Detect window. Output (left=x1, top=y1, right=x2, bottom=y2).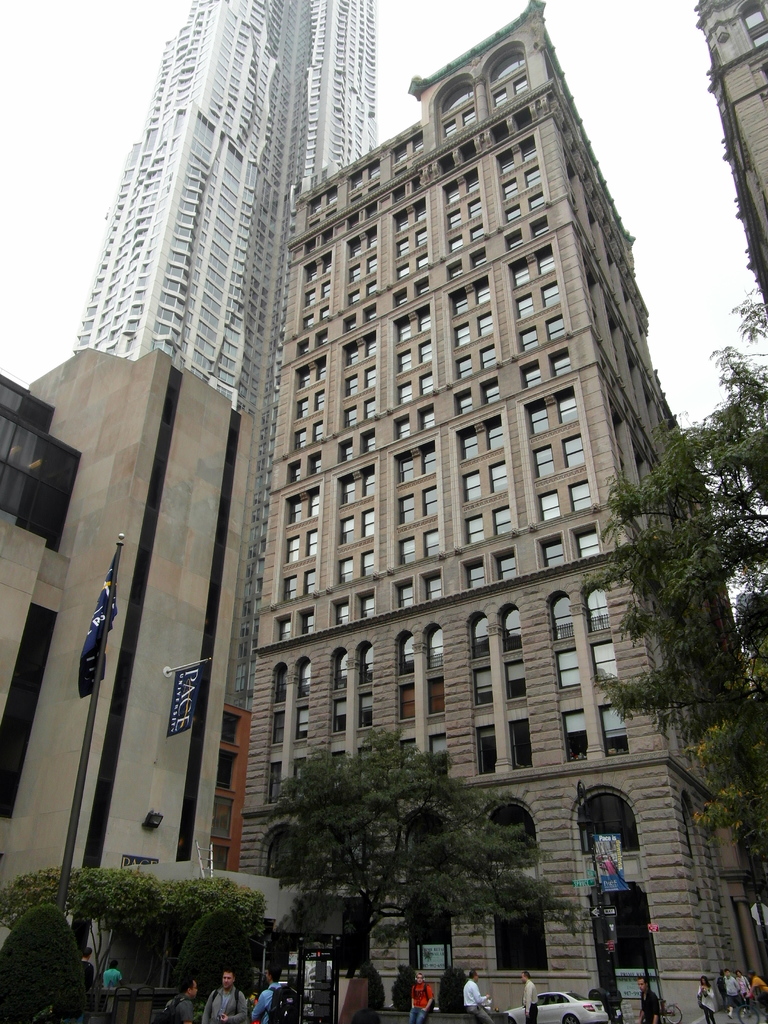
(left=422, top=404, right=434, bottom=429).
